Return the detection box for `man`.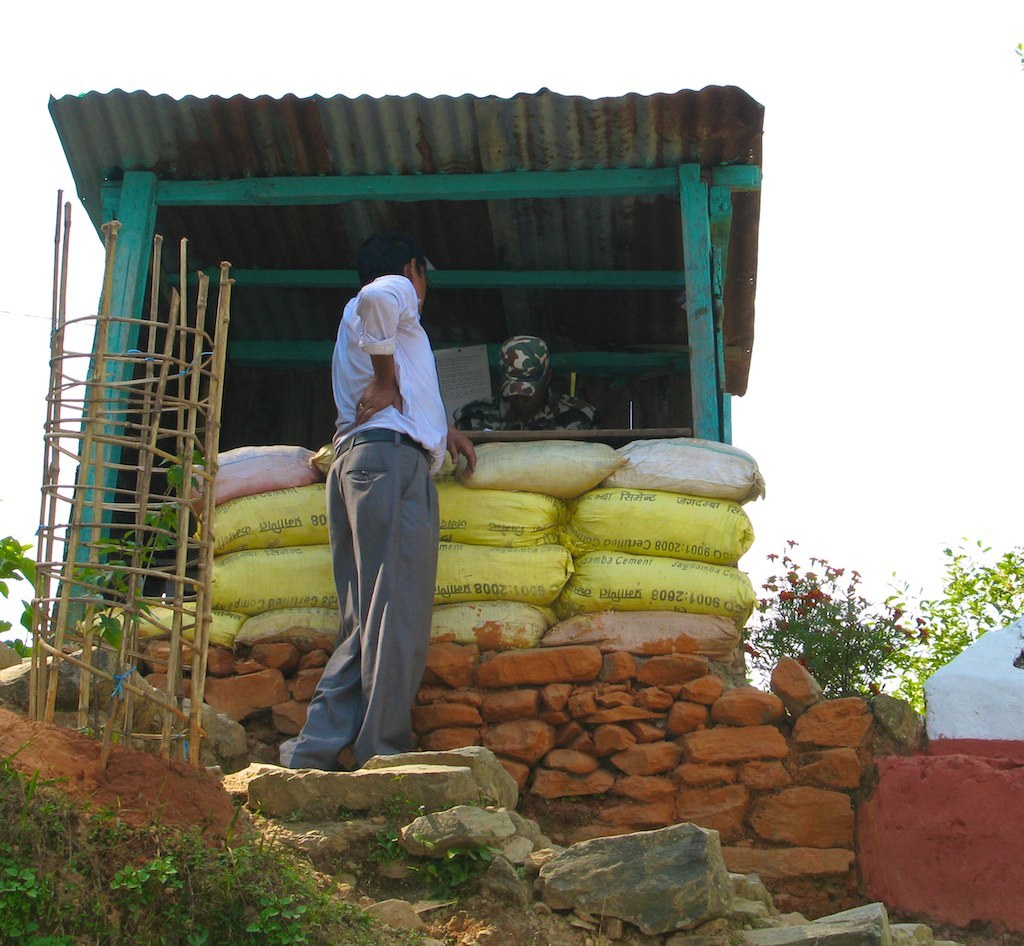
{"left": 303, "top": 214, "right": 466, "bottom": 799}.
